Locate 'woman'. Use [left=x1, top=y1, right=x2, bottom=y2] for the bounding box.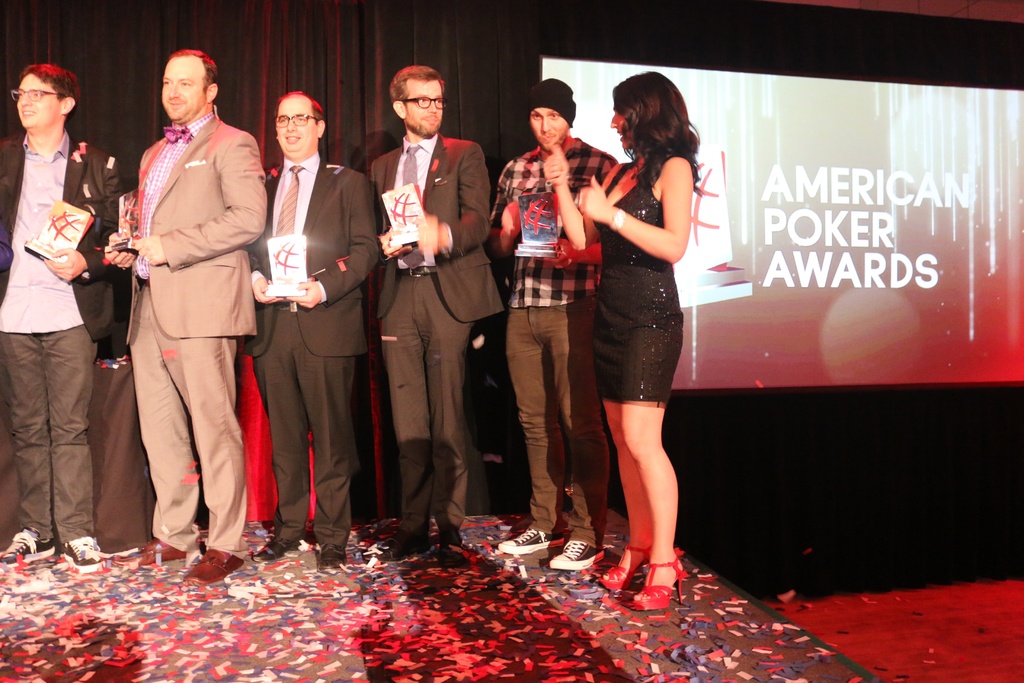
[left=568, top=68, right=719, bottom=576].
